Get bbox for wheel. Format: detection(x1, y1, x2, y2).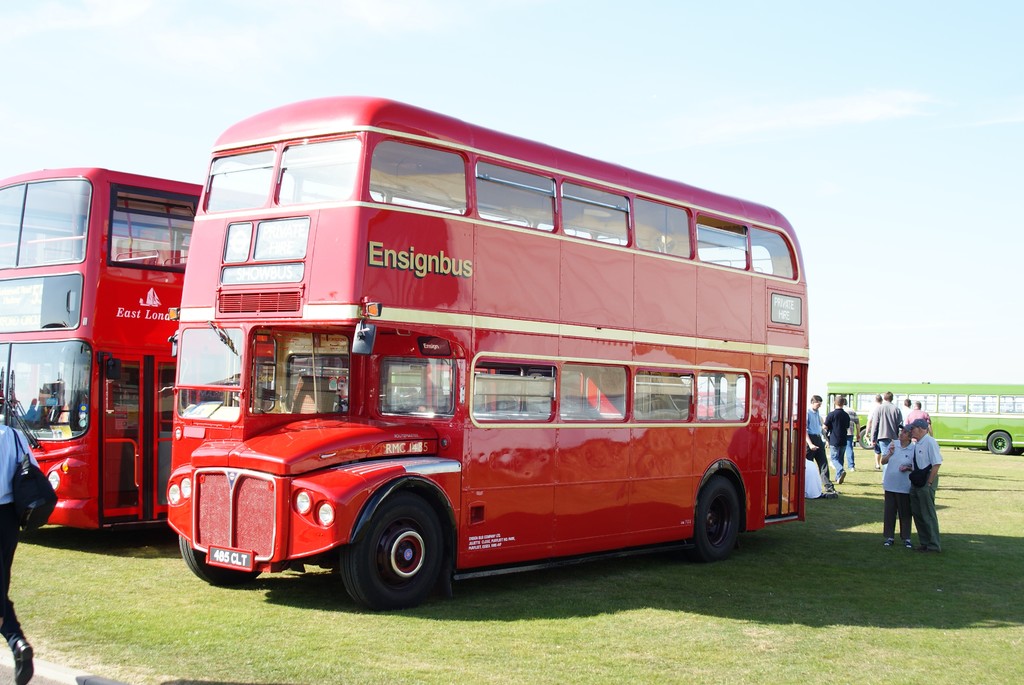
detection(691, 476, 741, 560).
